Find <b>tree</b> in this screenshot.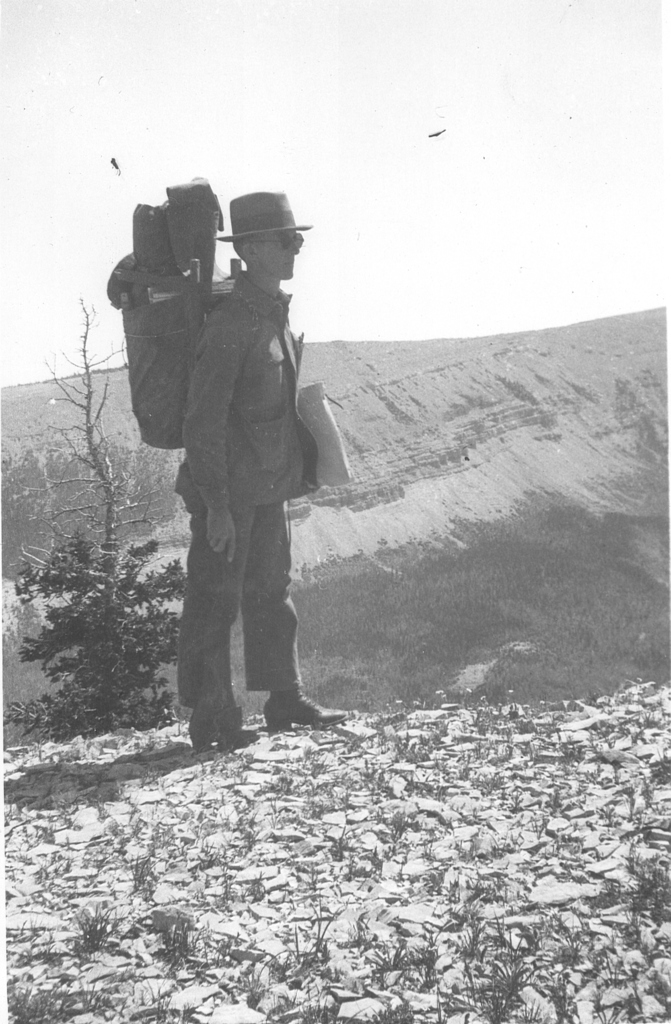
The bounding box for <b>tree</b> is {"left": 26, "top": 298, "right": 165, "bottom": 536}.
